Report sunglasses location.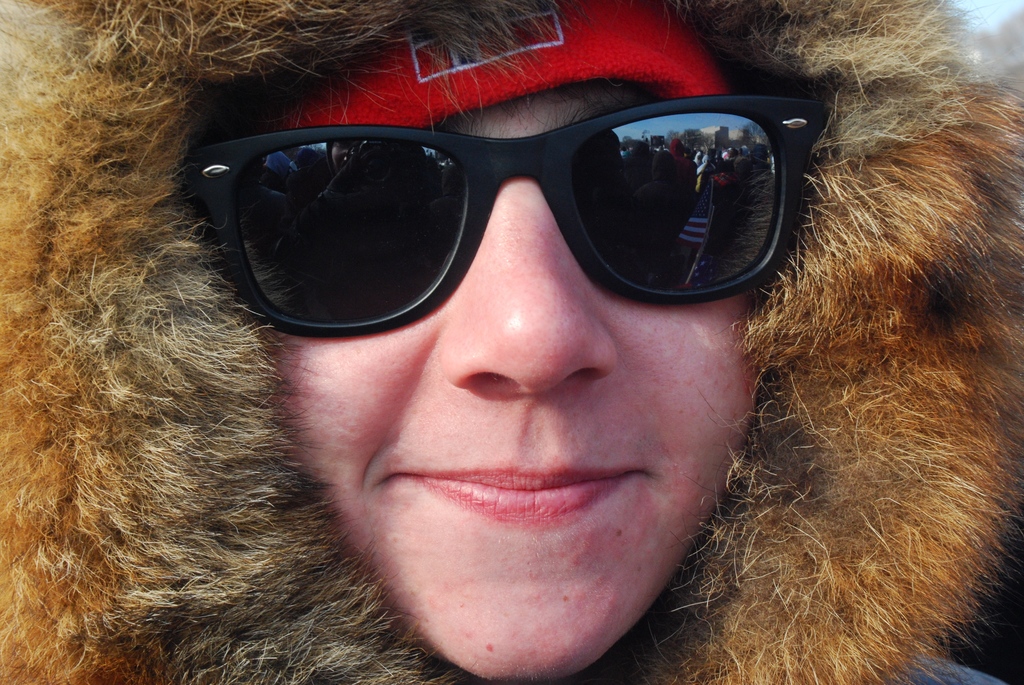
Report: <region>189, 95, 822, 336</region>.
